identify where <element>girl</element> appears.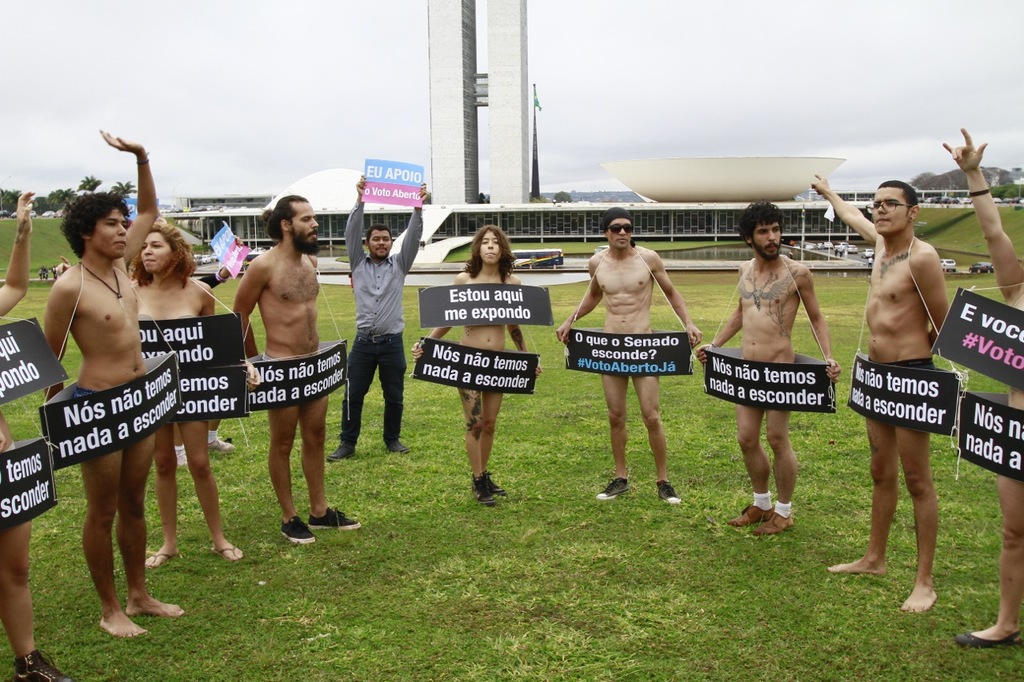
Appears at bbox(133, 228, 257, 552).
